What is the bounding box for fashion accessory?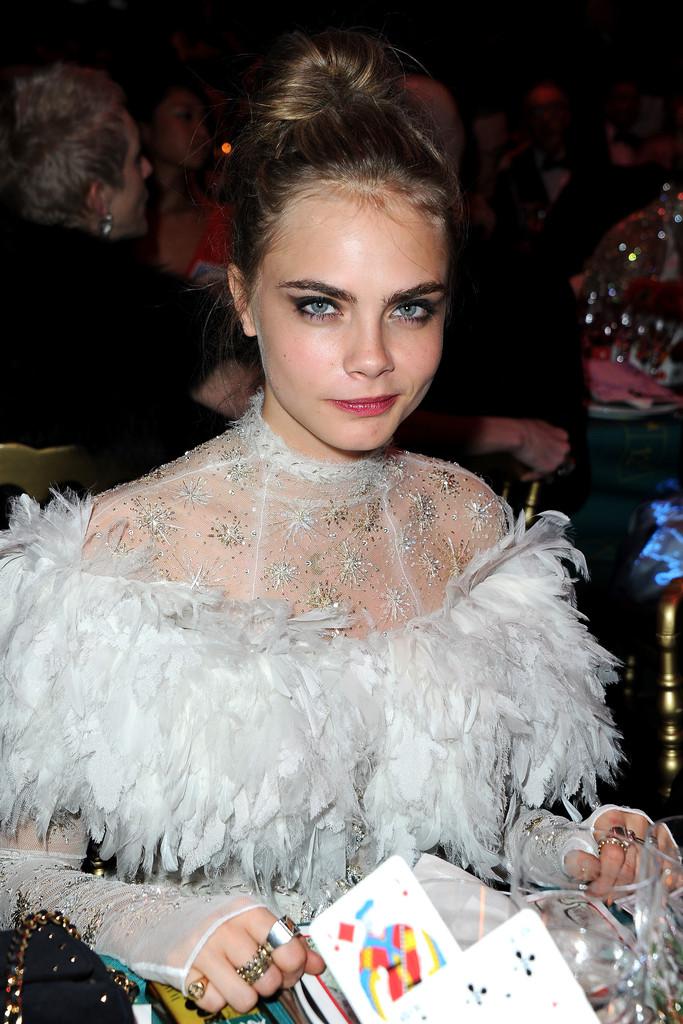
crop(244, 943, 276, 982).
